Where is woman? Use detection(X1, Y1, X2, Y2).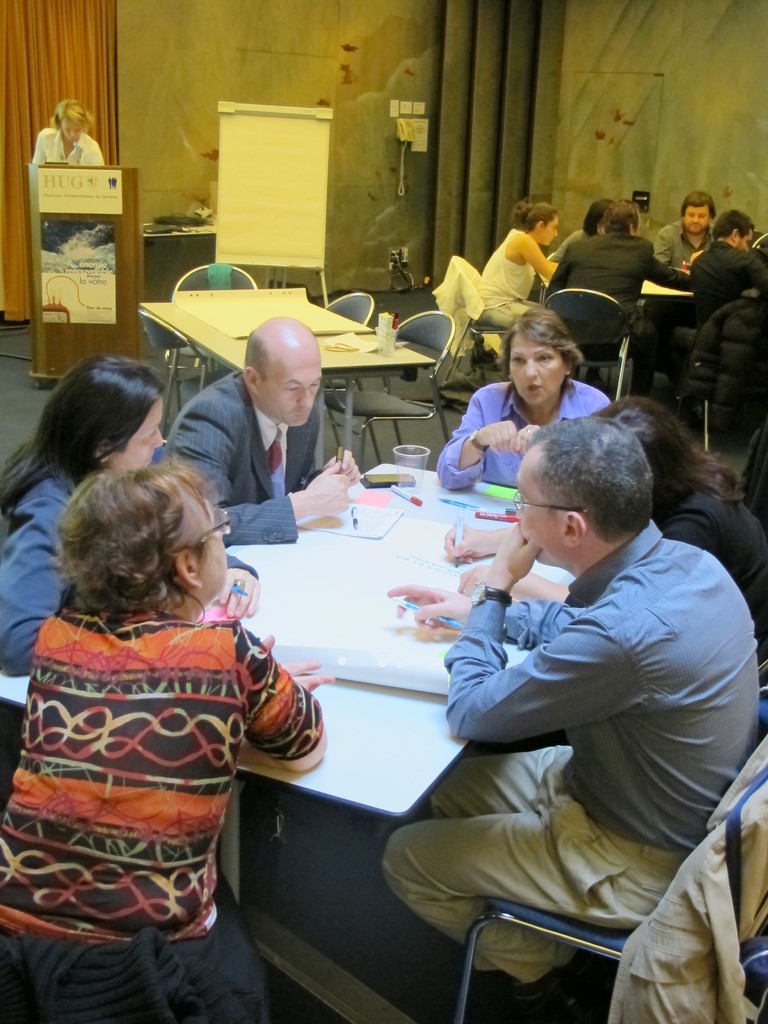
detection(479, 196, 577, 332).
